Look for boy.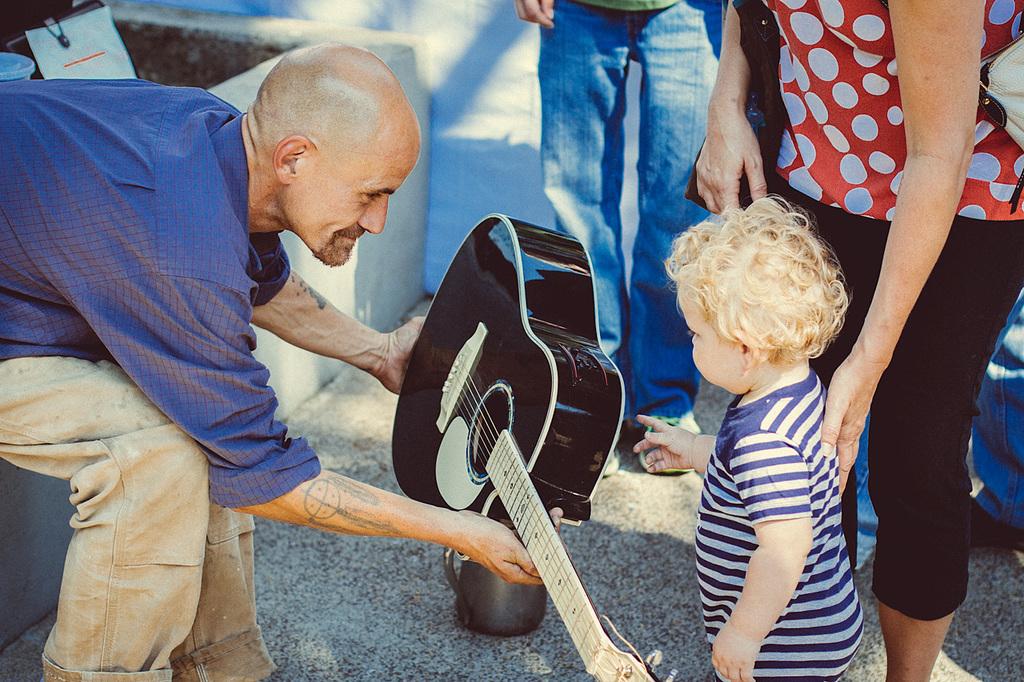
Found: <bbox>634, 194, 865, 681</bbox>.
